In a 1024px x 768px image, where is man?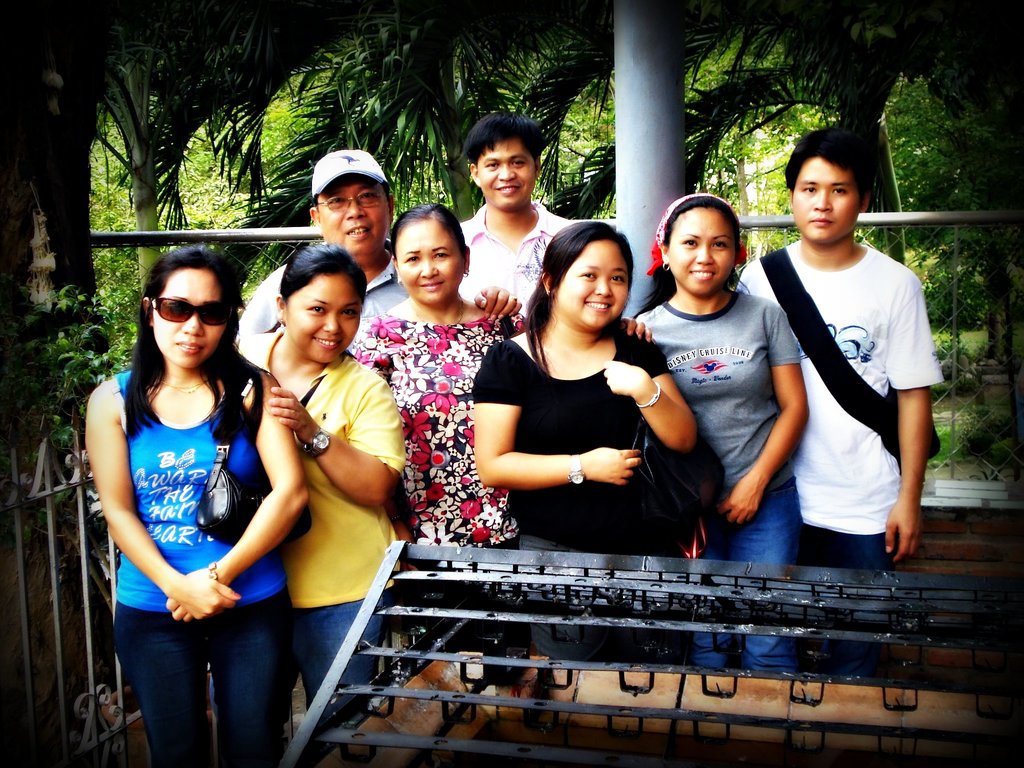
(236,150,523,339).
